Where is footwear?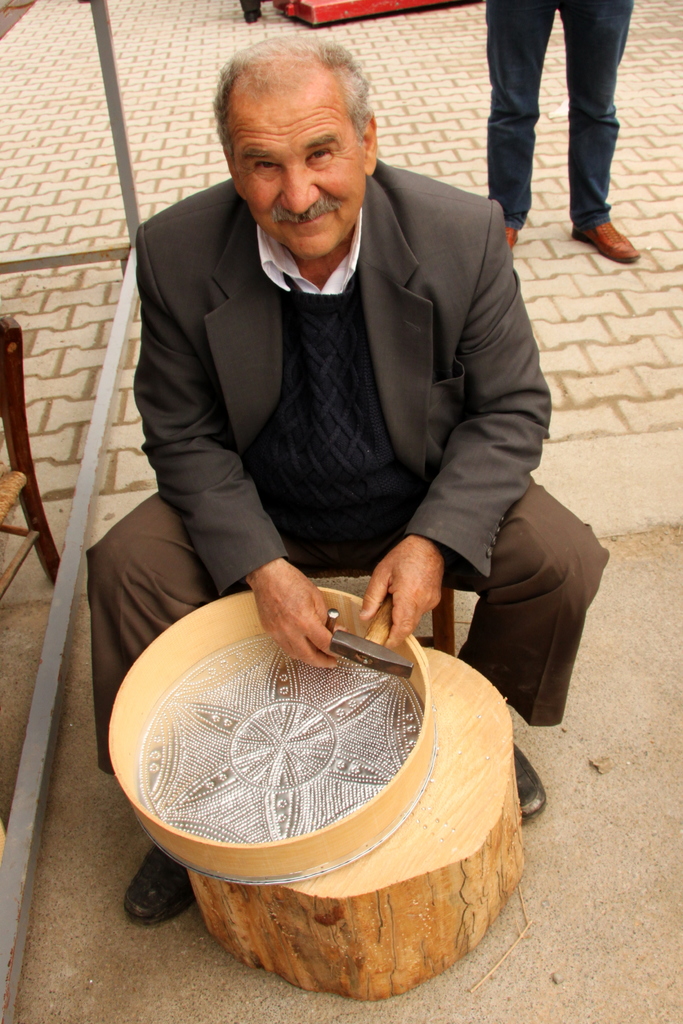
[x1=575, y1=220, x2=645, y2=266].
